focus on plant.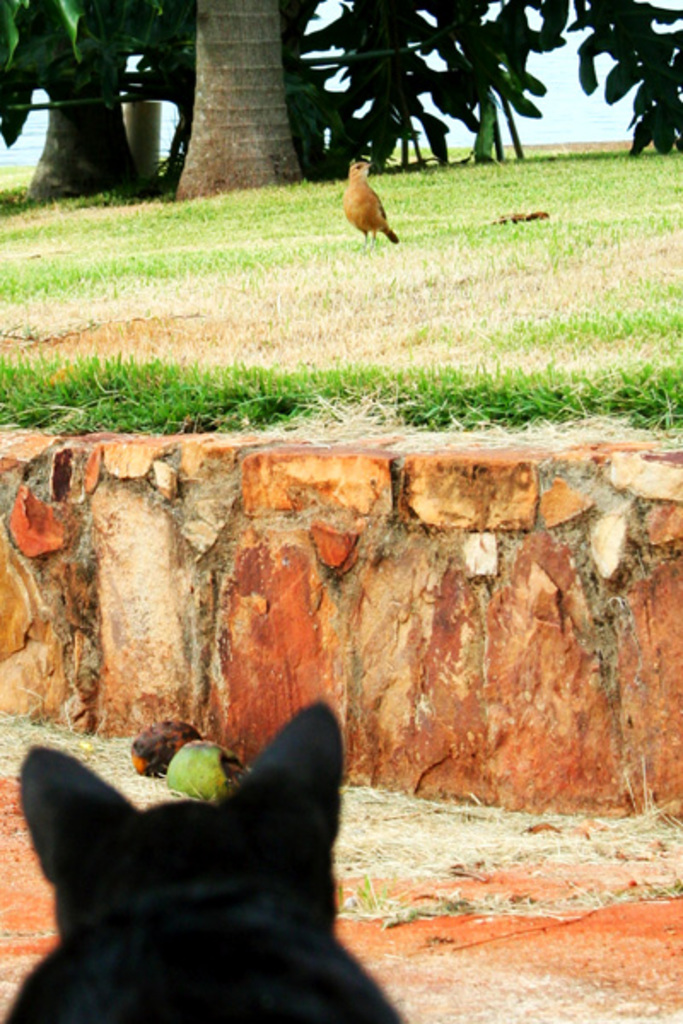
Focused at {"x1": 355, "y1": 860, "x2": 403, "y2": 927}.
